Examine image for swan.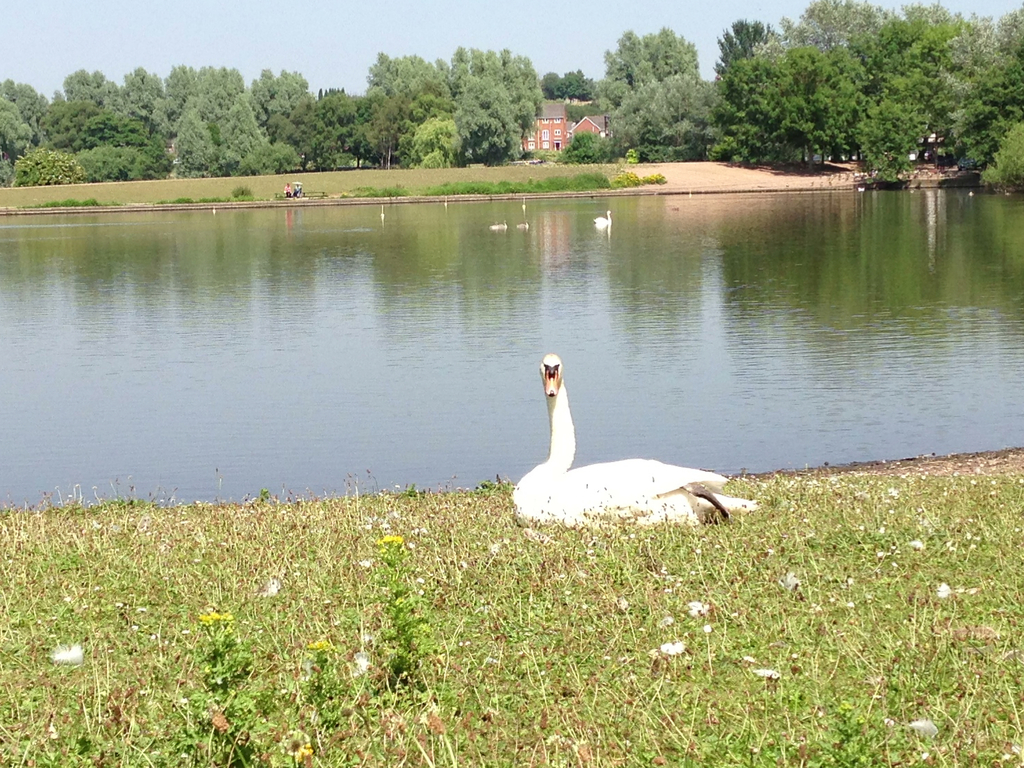
Examination result: (593,207,611,224).
